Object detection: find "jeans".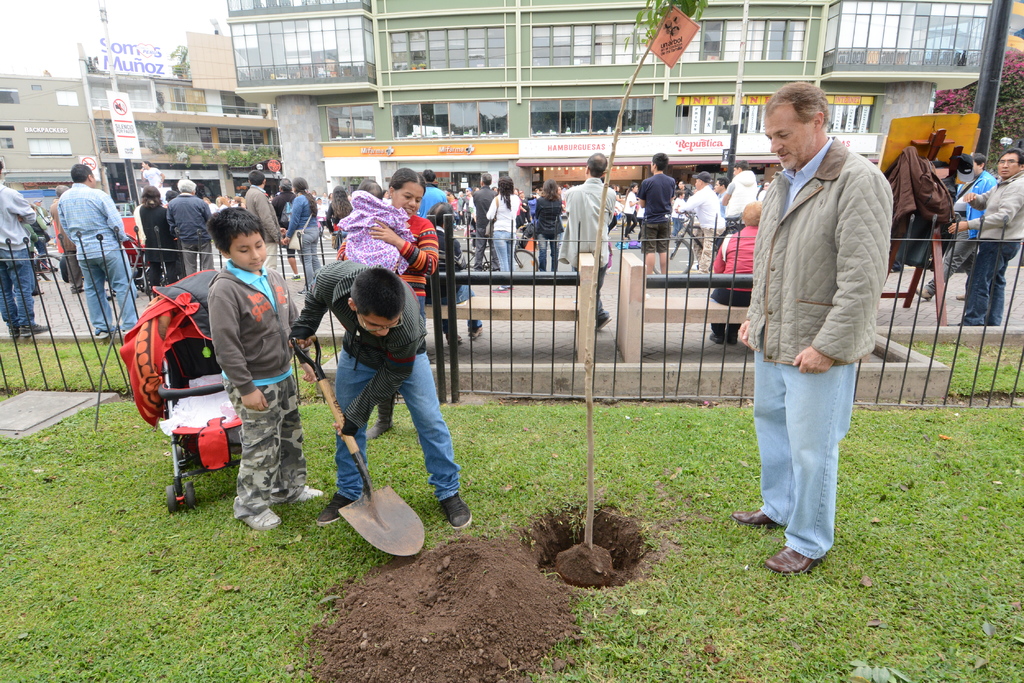
BBox(756, 353, 860, 575).
